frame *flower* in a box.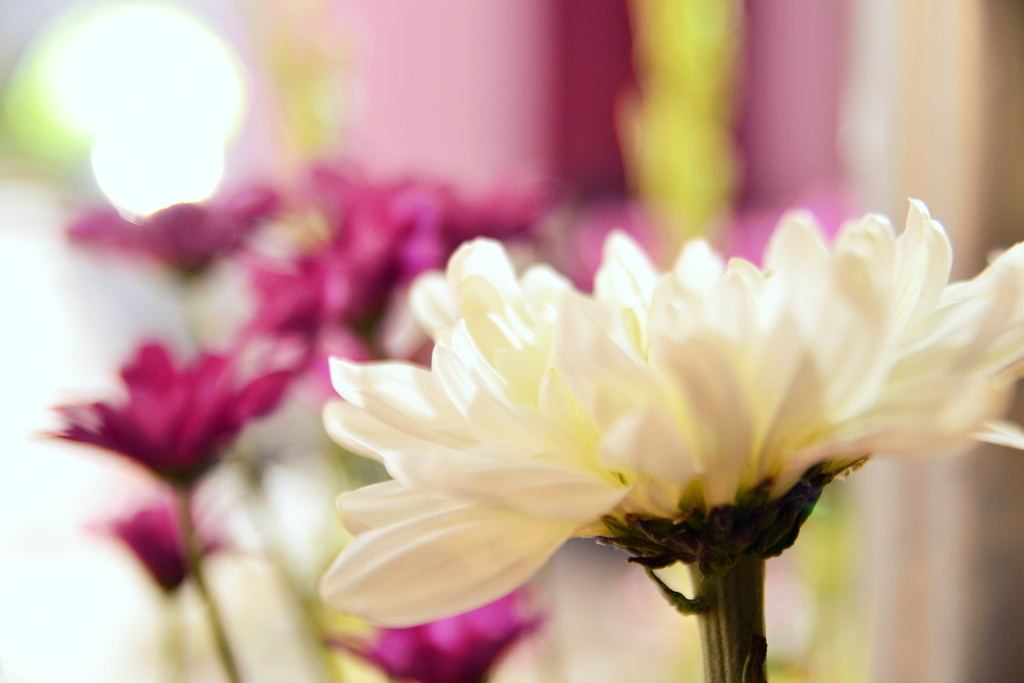
{"left": 332, "top": 577, "right": 555, "bottom": 682}.
